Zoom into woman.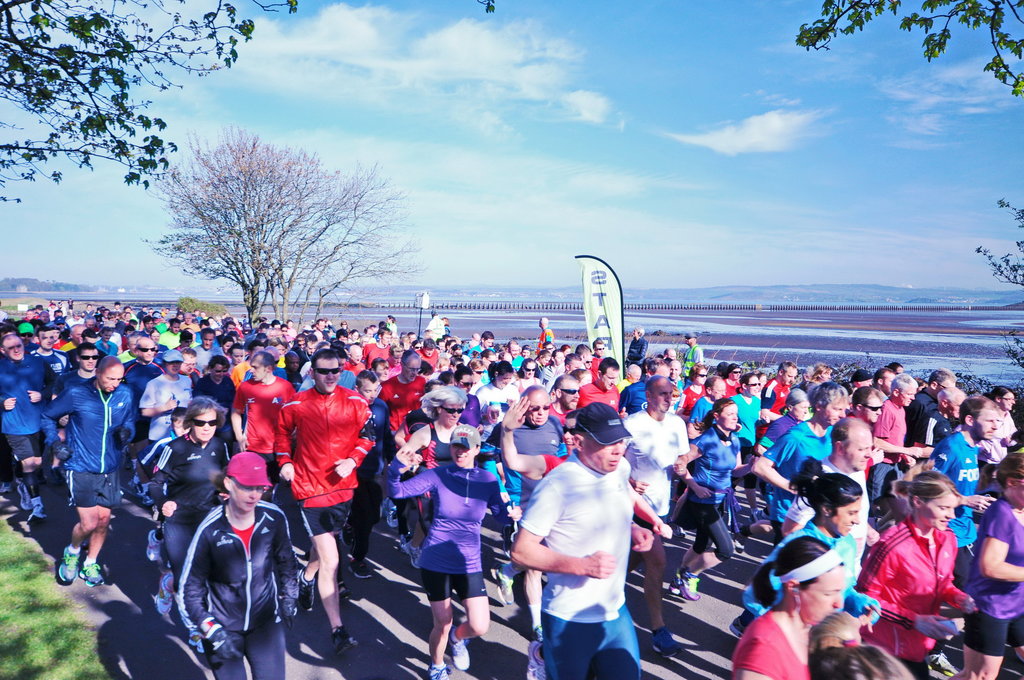
Zoom target: Rect(147, 396, 230, 652).
